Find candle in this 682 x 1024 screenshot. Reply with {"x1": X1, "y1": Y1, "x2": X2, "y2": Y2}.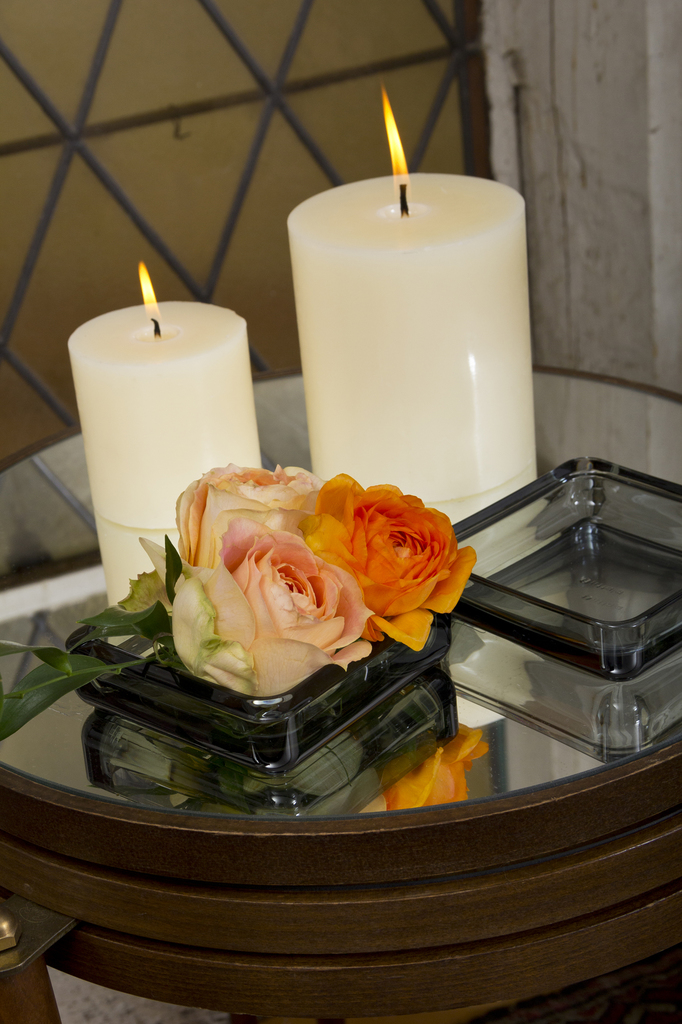
{"x1": 62, "y1": 248, "x2": 269, "y2": 612}.
